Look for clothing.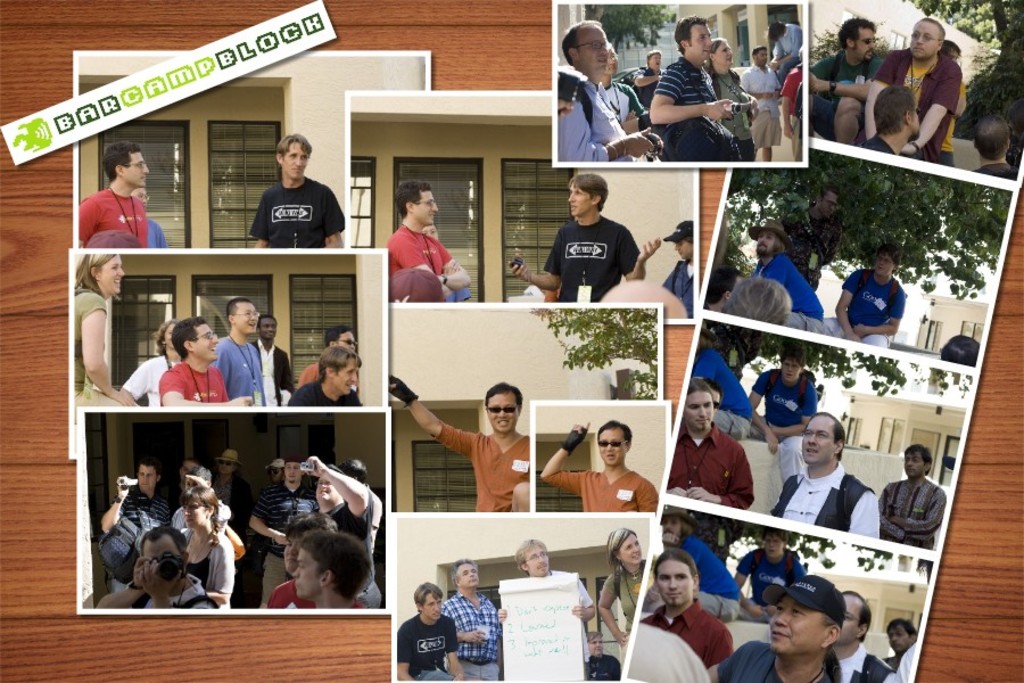
Found: (869, 35, 956, 171).
